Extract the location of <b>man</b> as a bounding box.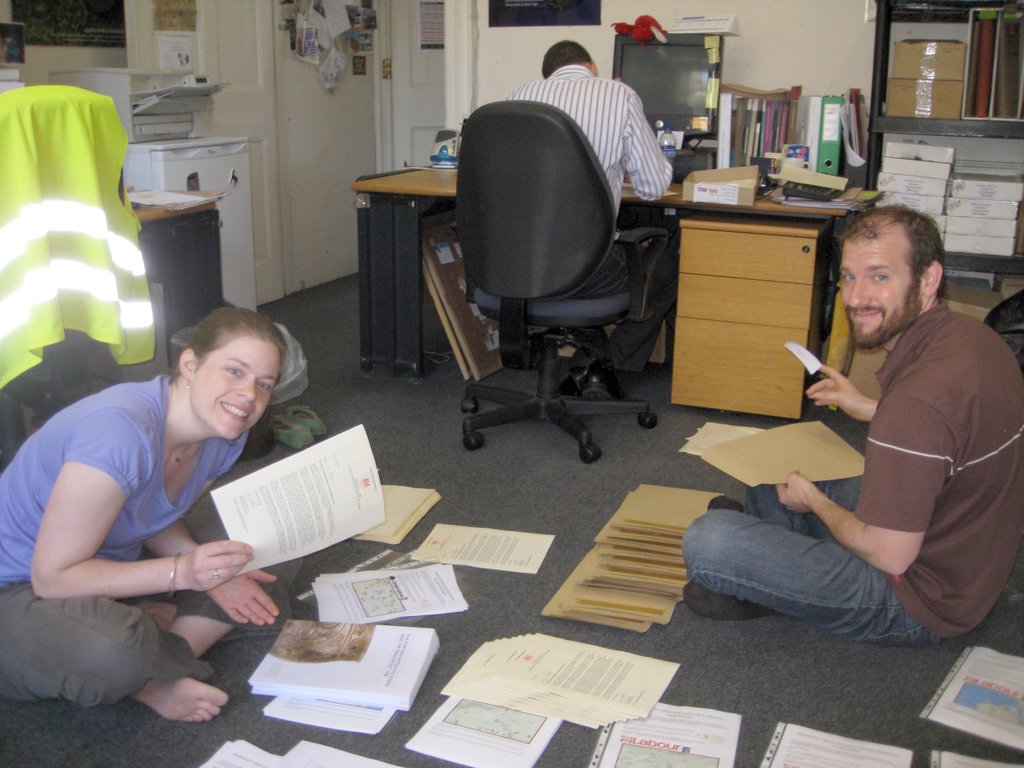
<bbox>684, 206, 1023, 652</bbox>.
